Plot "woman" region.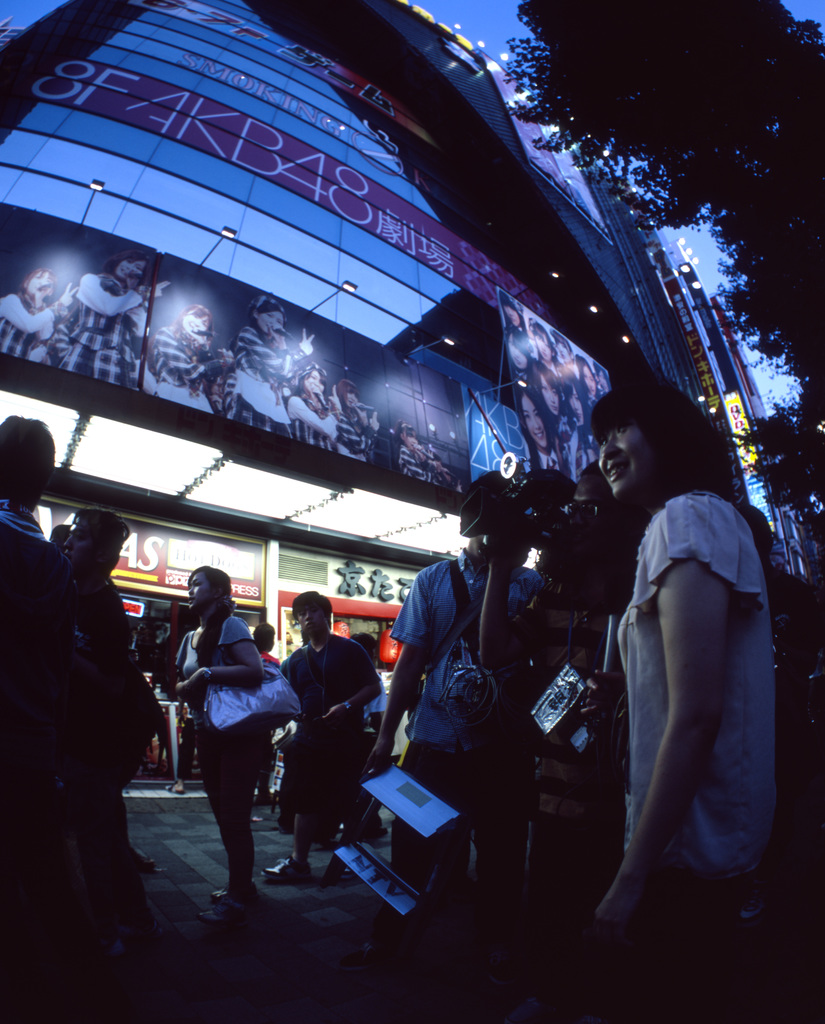
Plotted at <region>170, 567, 272, 905</region>.
